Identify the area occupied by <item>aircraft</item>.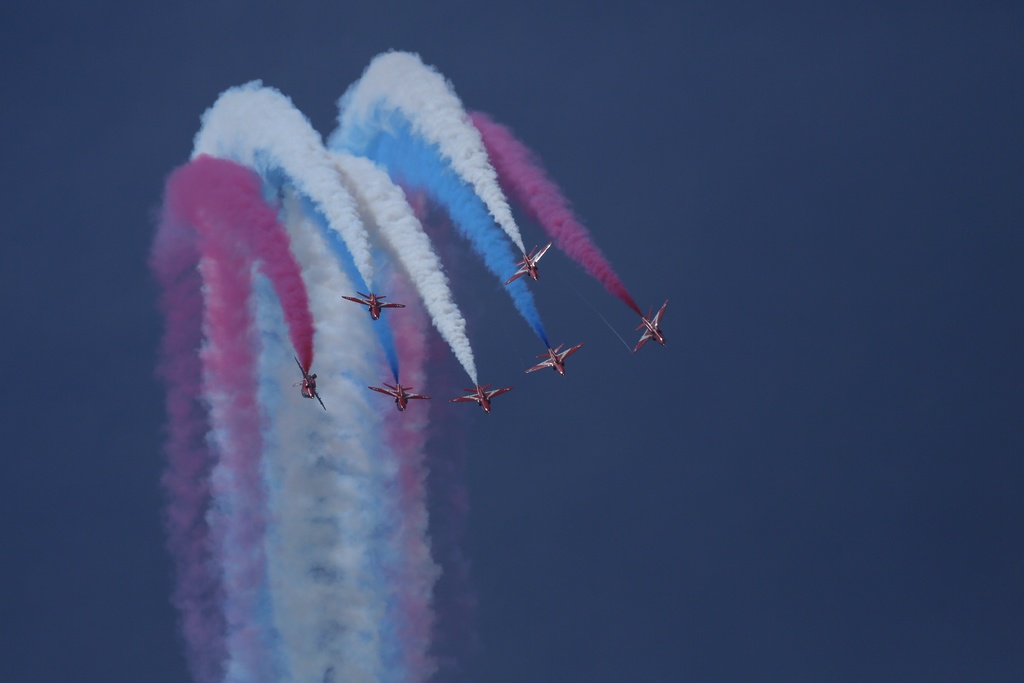
Area: 342/294/406/326.
